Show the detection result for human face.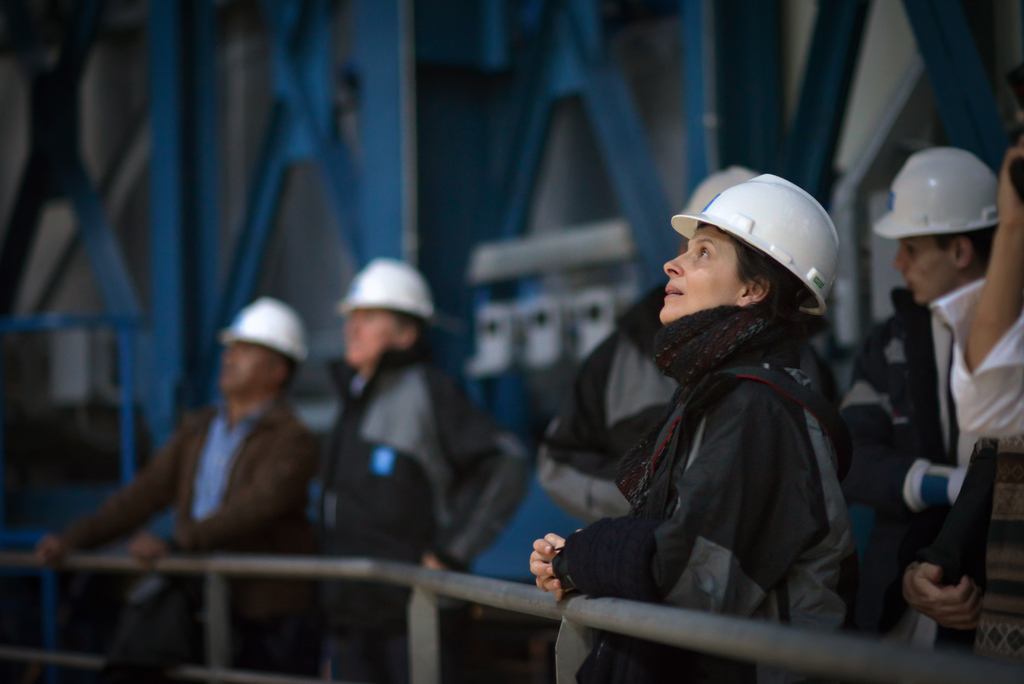
x1=221, y1=344, x2=264, y2=394.
